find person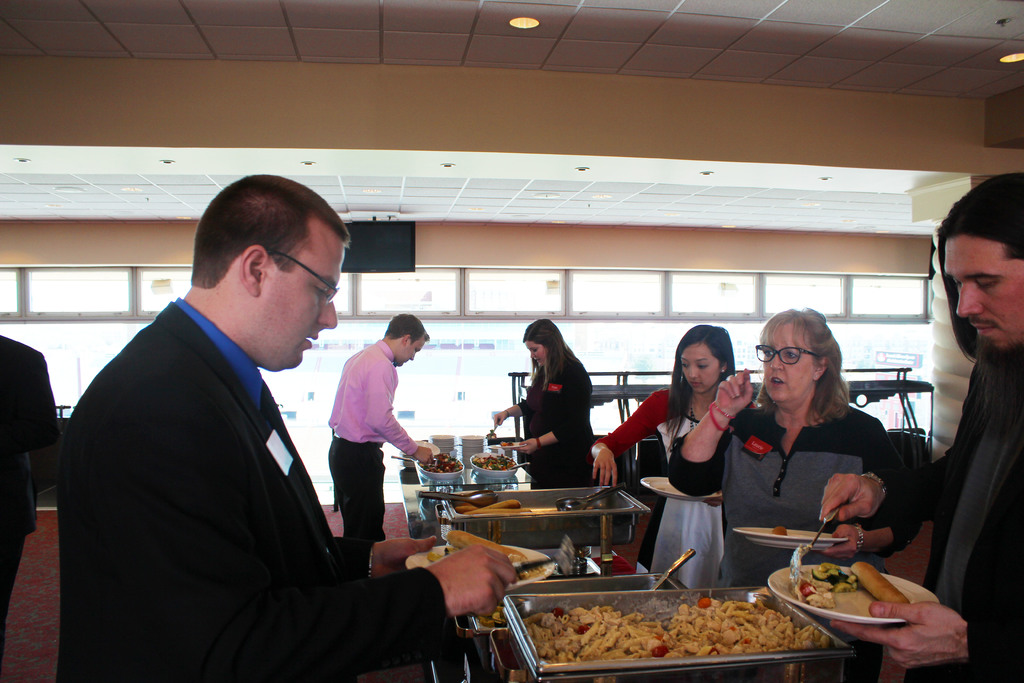
(328,315,430,543)
